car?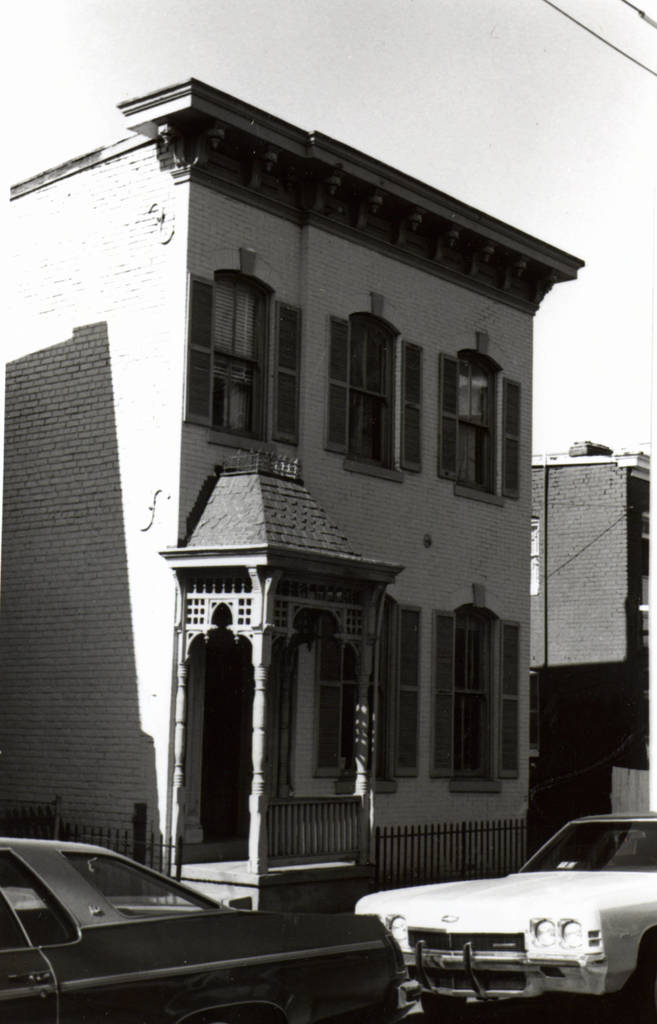
l=0, t=839, r=406, b=1023
